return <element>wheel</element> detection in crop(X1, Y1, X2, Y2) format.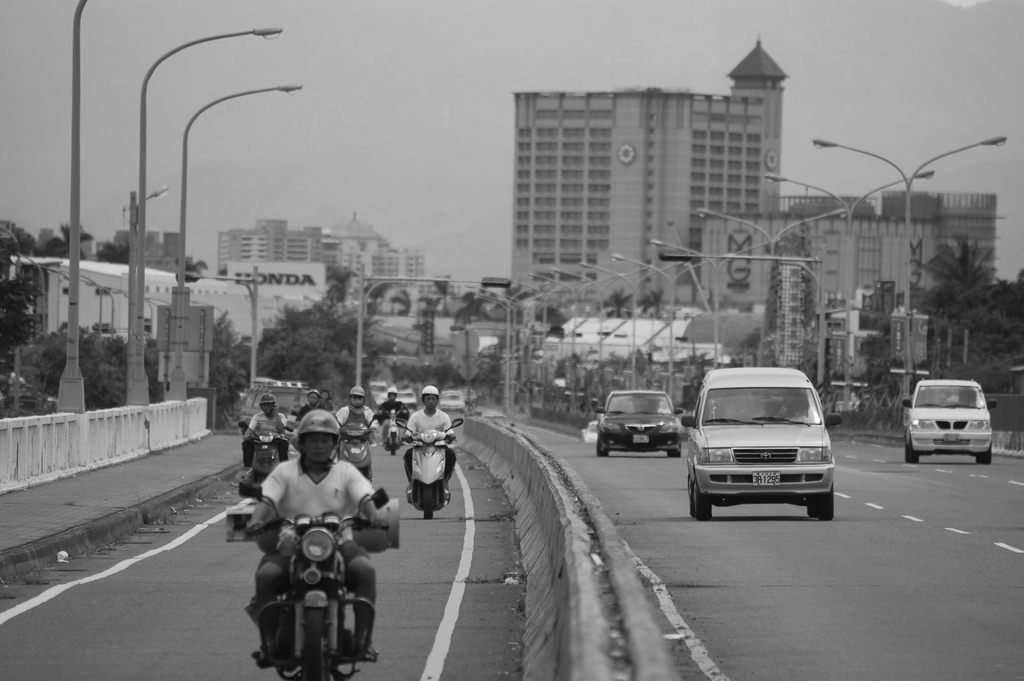
crop(982, 452, 993, 464).
